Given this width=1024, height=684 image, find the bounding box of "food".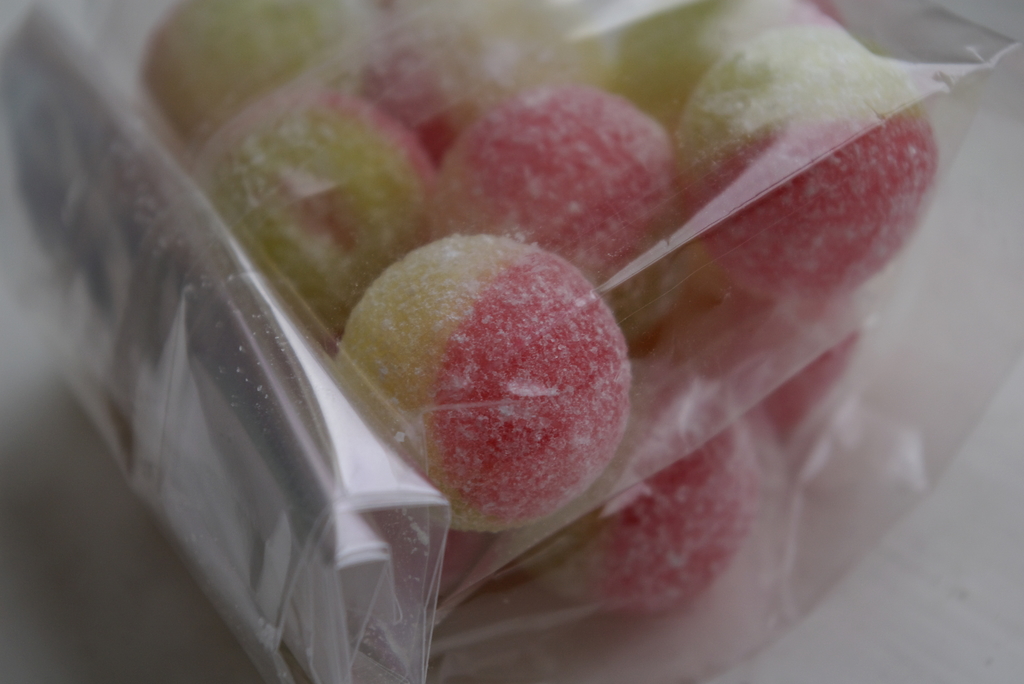
599, 0, 853, 132.
